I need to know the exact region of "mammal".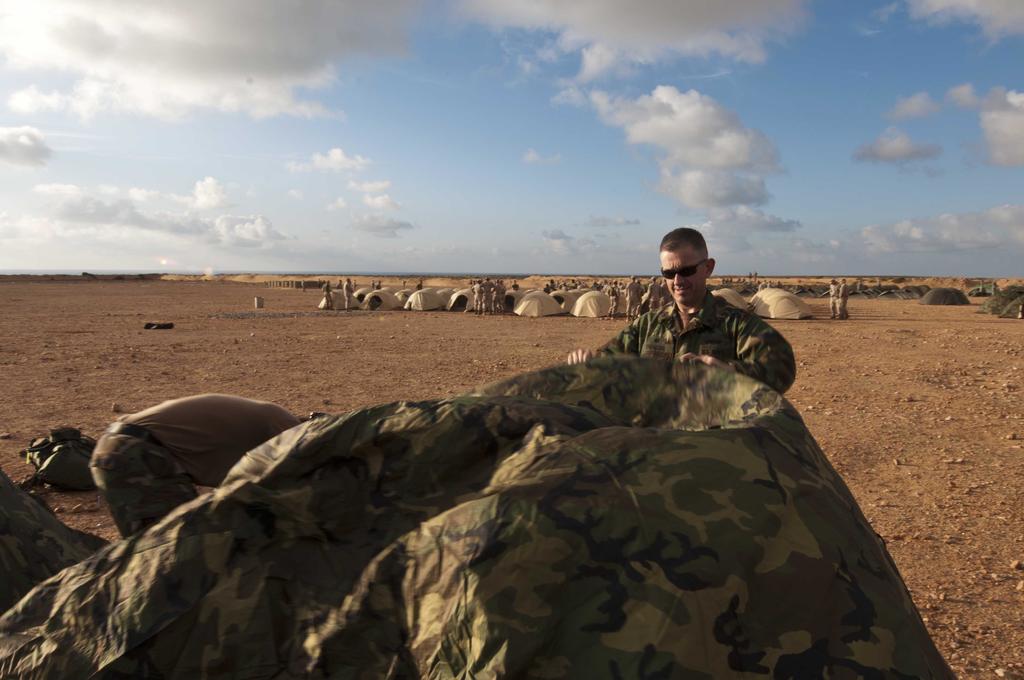
Region: (828, 277, 836, 318).
